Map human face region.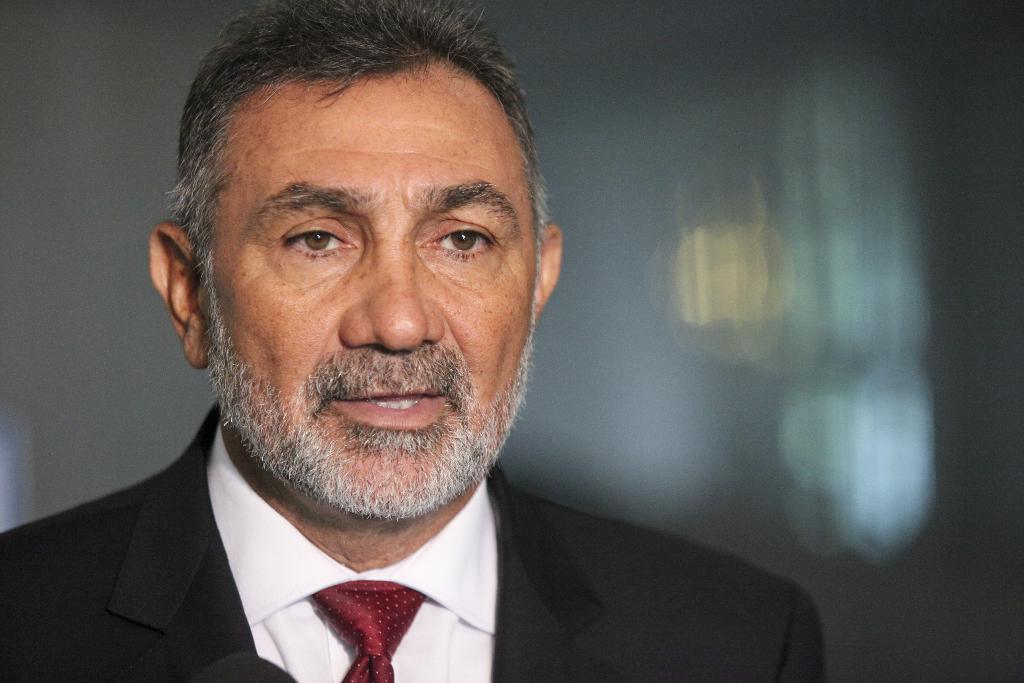
Mapped to [left=203, top=60, right=538, bottom=529].
